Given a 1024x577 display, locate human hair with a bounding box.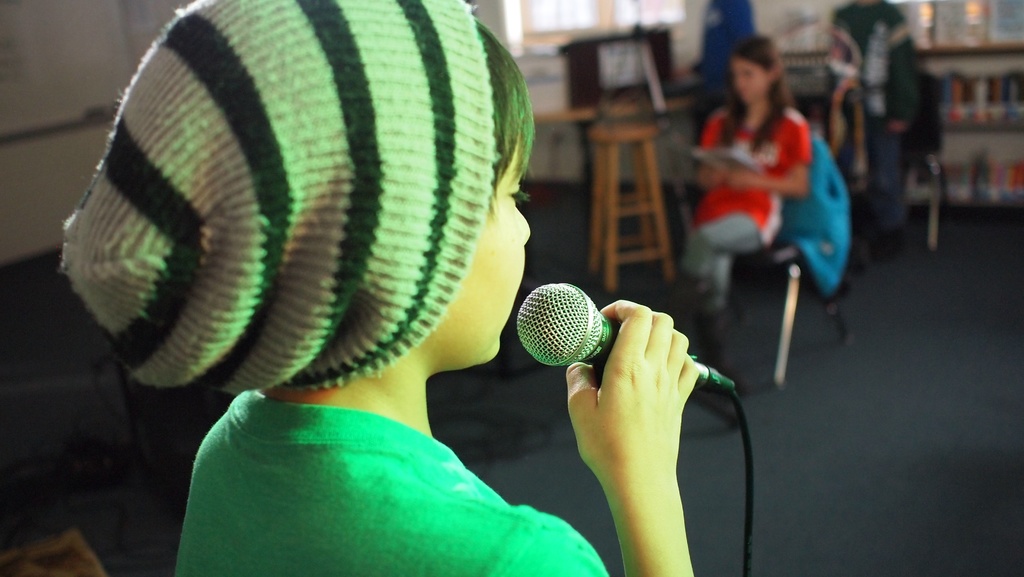
Located: [x1=715, y1=29, x2=801, y2=147].
